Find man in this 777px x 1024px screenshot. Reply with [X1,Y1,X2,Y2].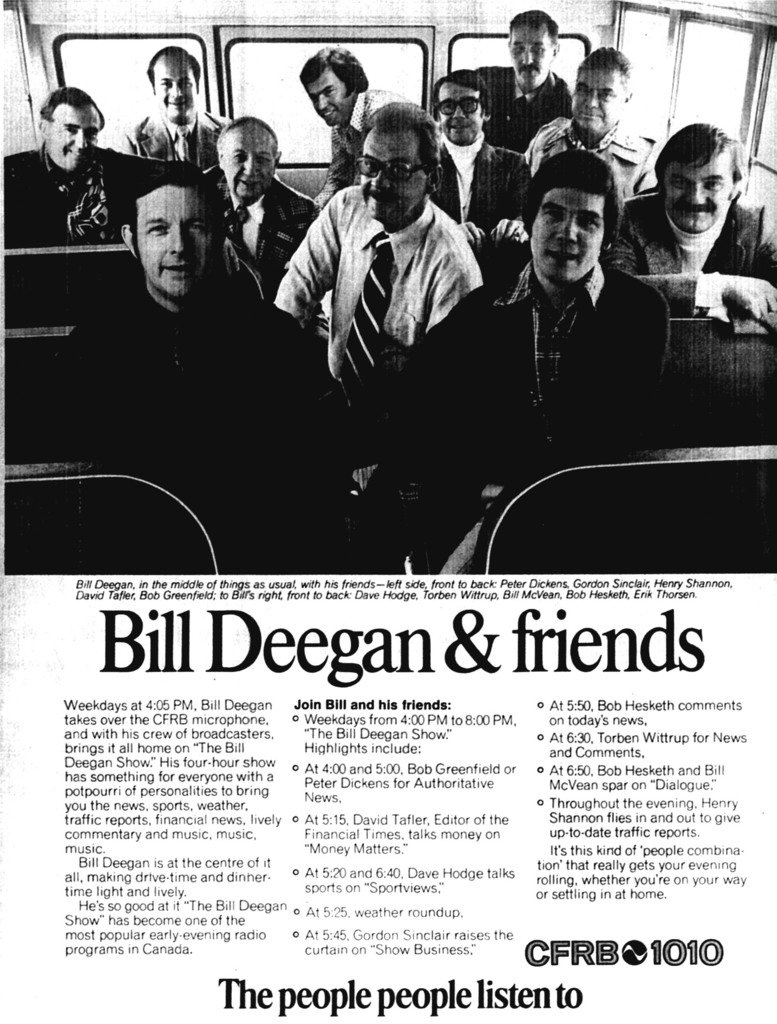
[293,44,405,193].
